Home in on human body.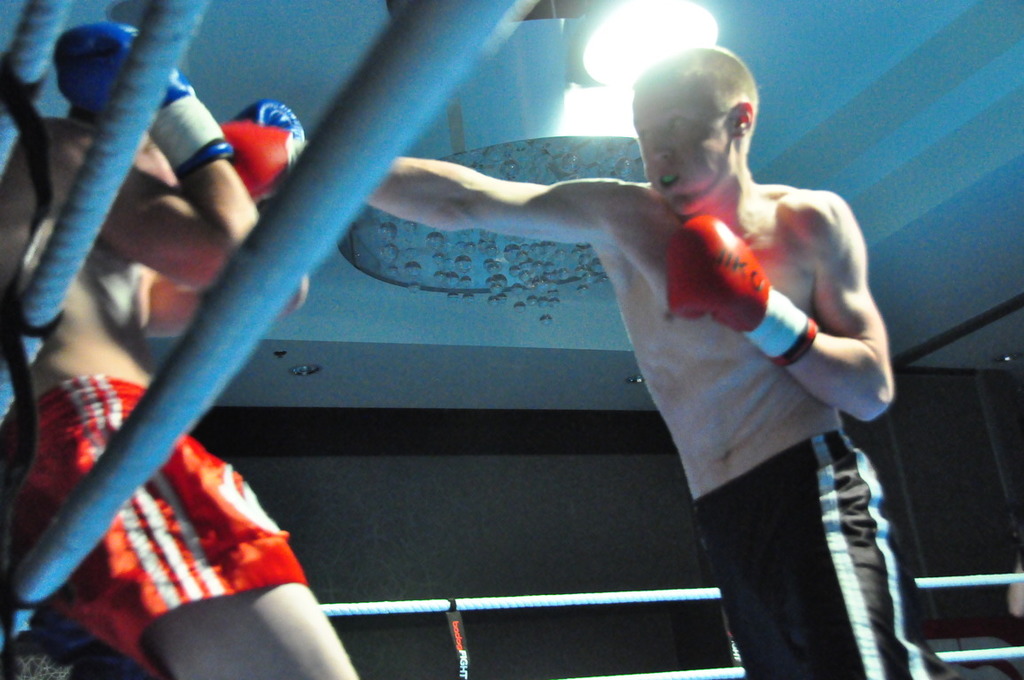
Homed in at detection(218, 46, 895, 674).
